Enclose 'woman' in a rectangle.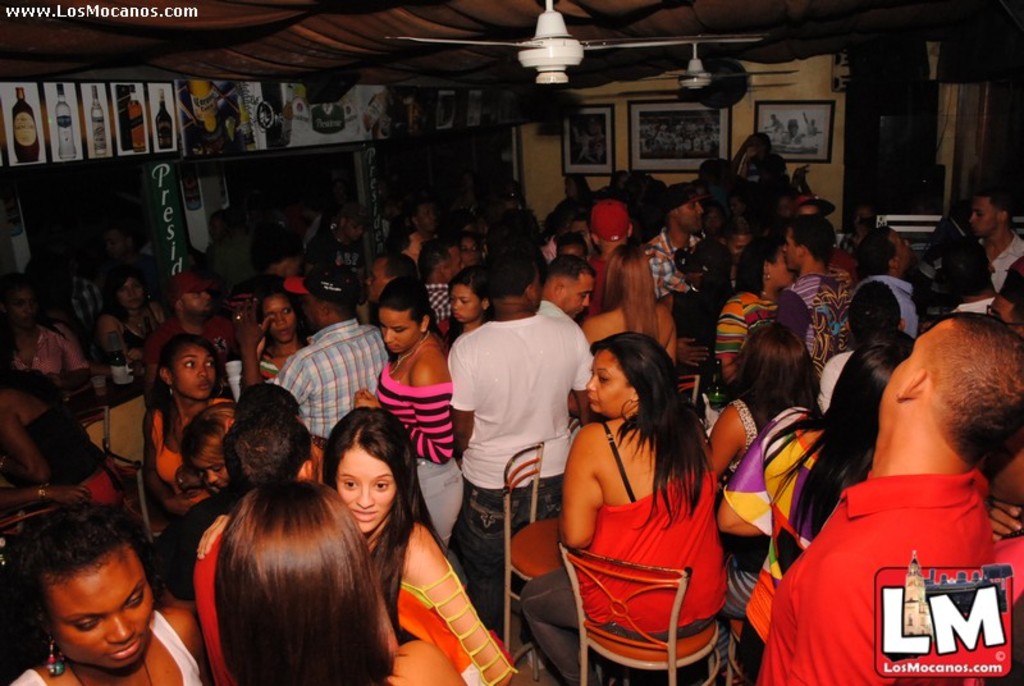
detection(261, 289, 319, 383).
